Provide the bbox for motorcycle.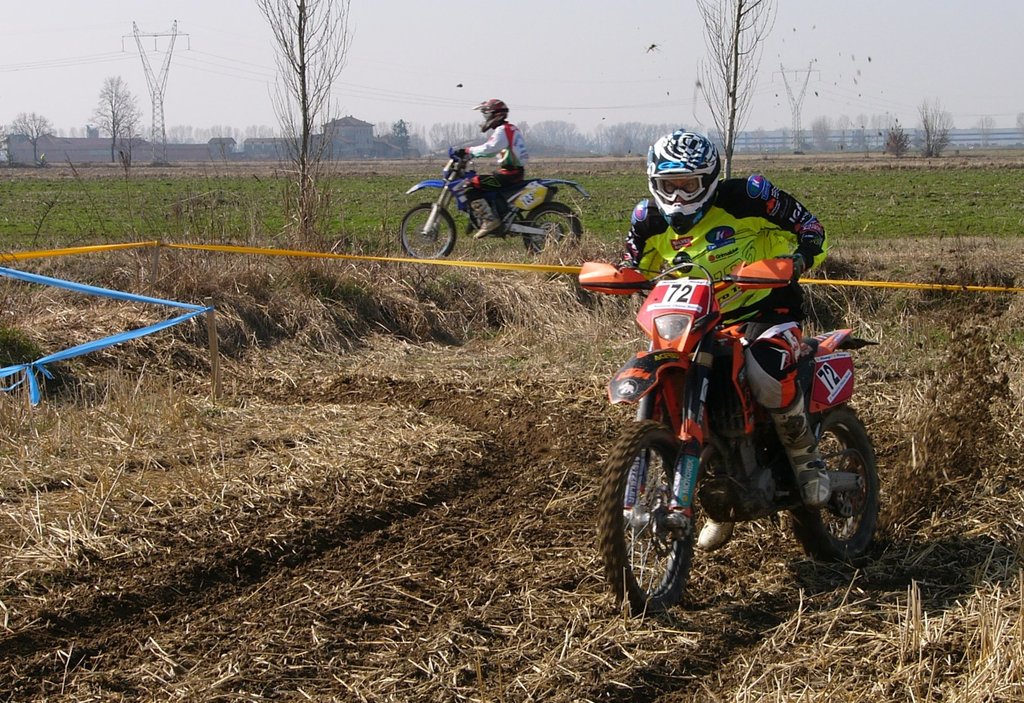
locate(611, 263, 897, 618).
